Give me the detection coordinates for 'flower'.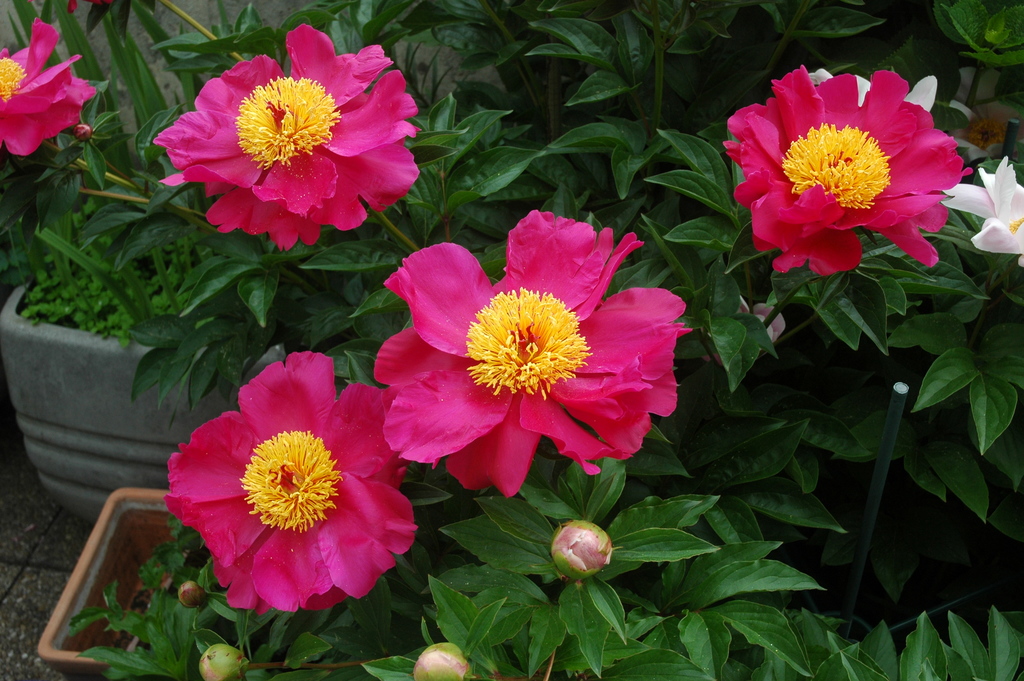
x1=374 y1=209 x2=690 y2=494.
